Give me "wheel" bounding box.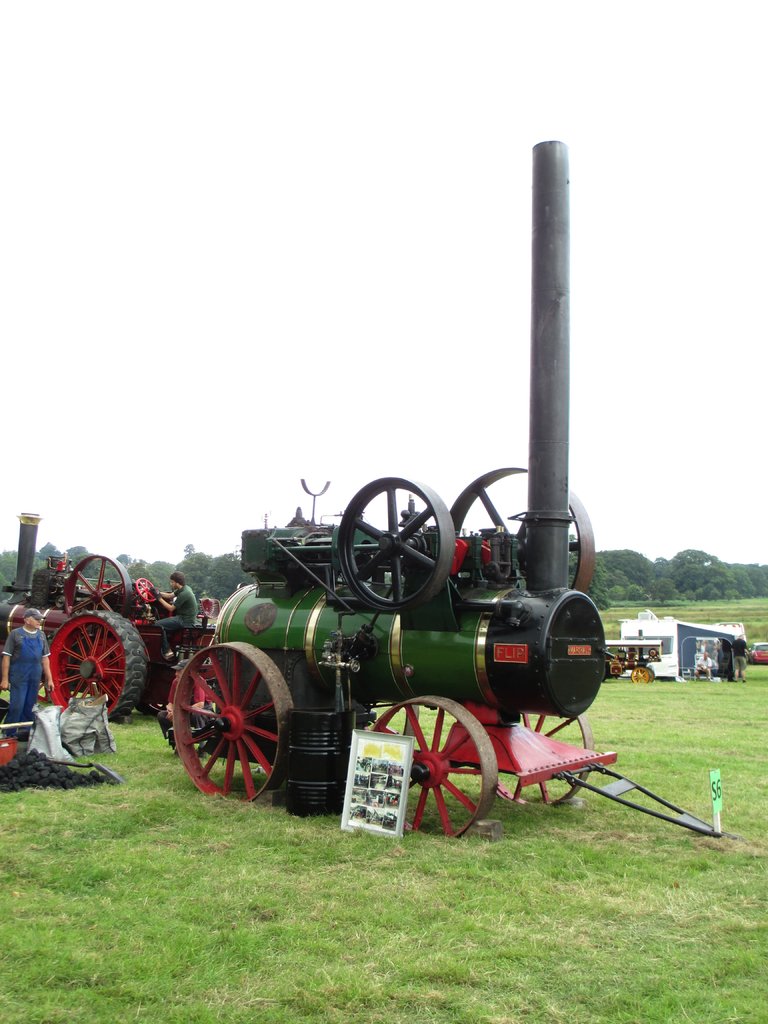
139 576 154 600.
